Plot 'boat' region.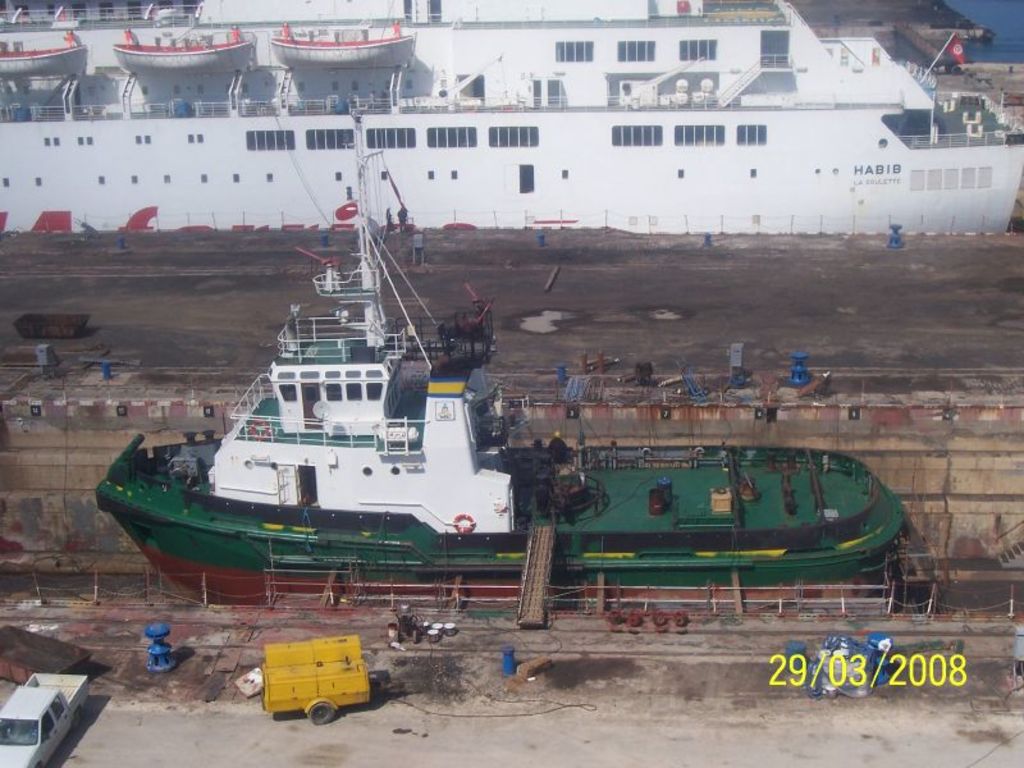
Plotted at x1=111, y1=141, x2=883, y2=611.
